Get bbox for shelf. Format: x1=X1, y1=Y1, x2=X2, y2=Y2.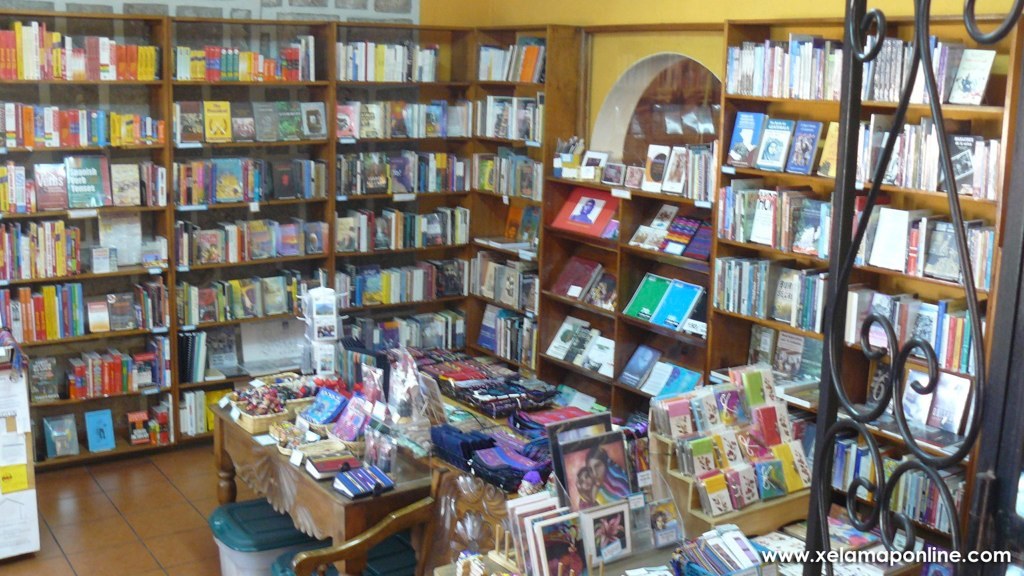
x1=168, y1=90, x2=335, y2=153.
